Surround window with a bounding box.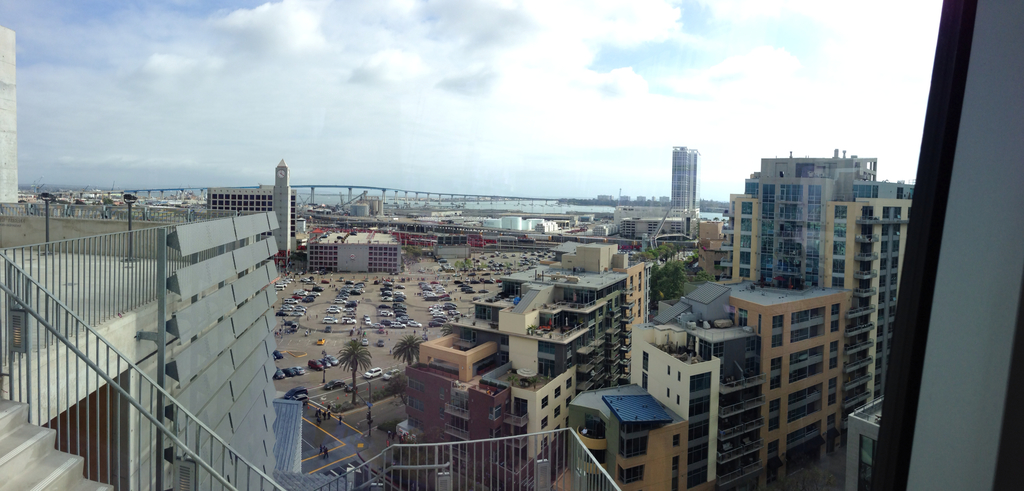
(890, 274, 899, 286).
